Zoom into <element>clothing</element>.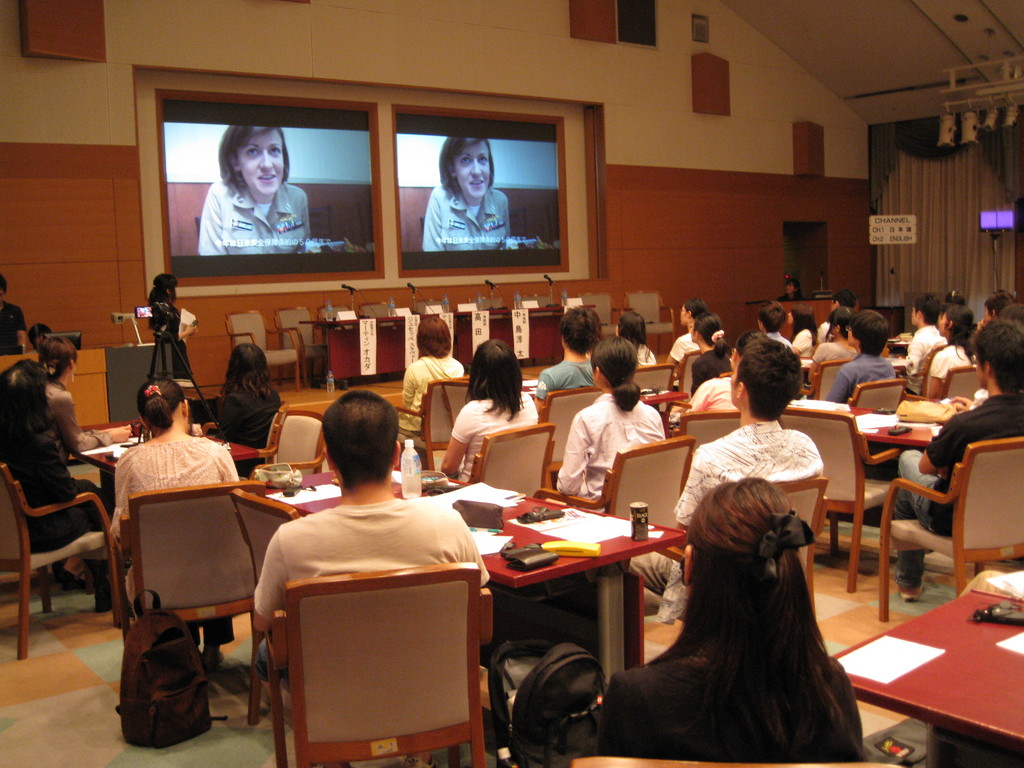
Zoom target: left=811, top=315, right=828, bottom=336.
